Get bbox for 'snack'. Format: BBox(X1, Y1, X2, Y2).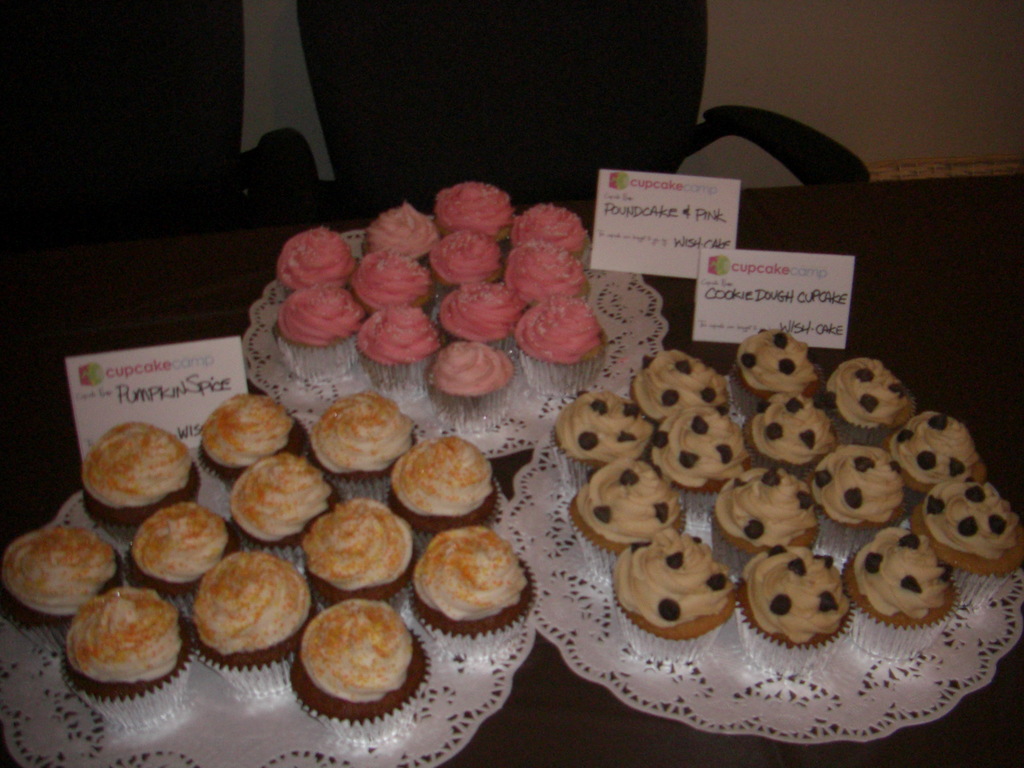
BBox(224, 452, 335, 557).
